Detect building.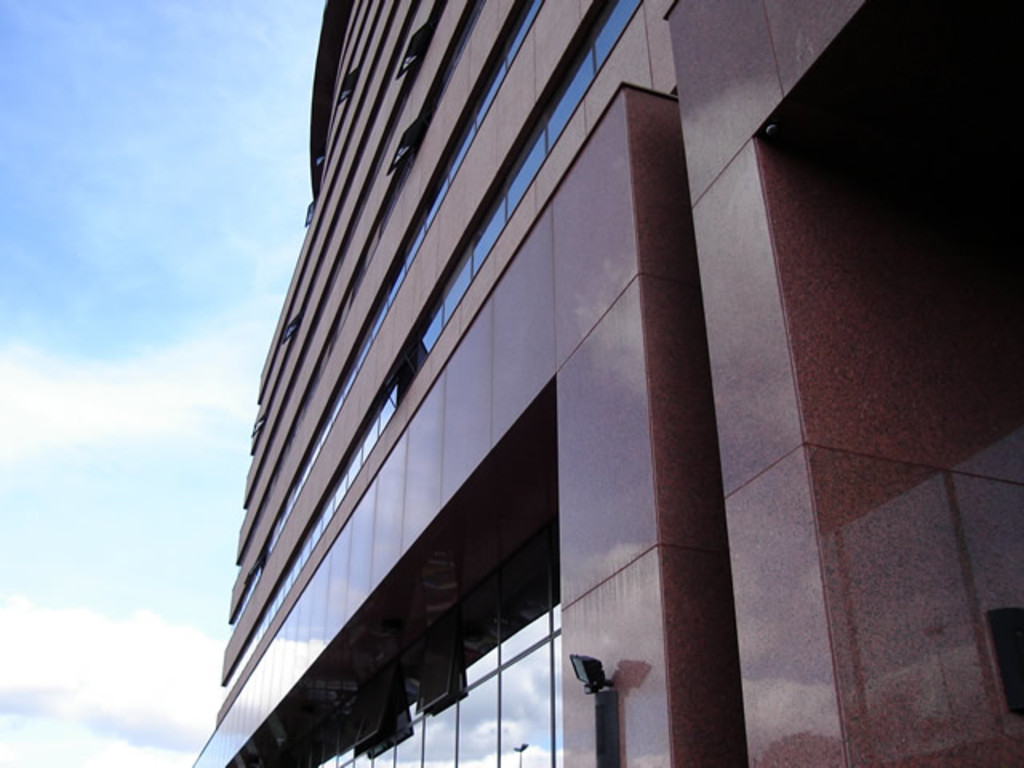
Detected at 192, 0, 1022, 766.
